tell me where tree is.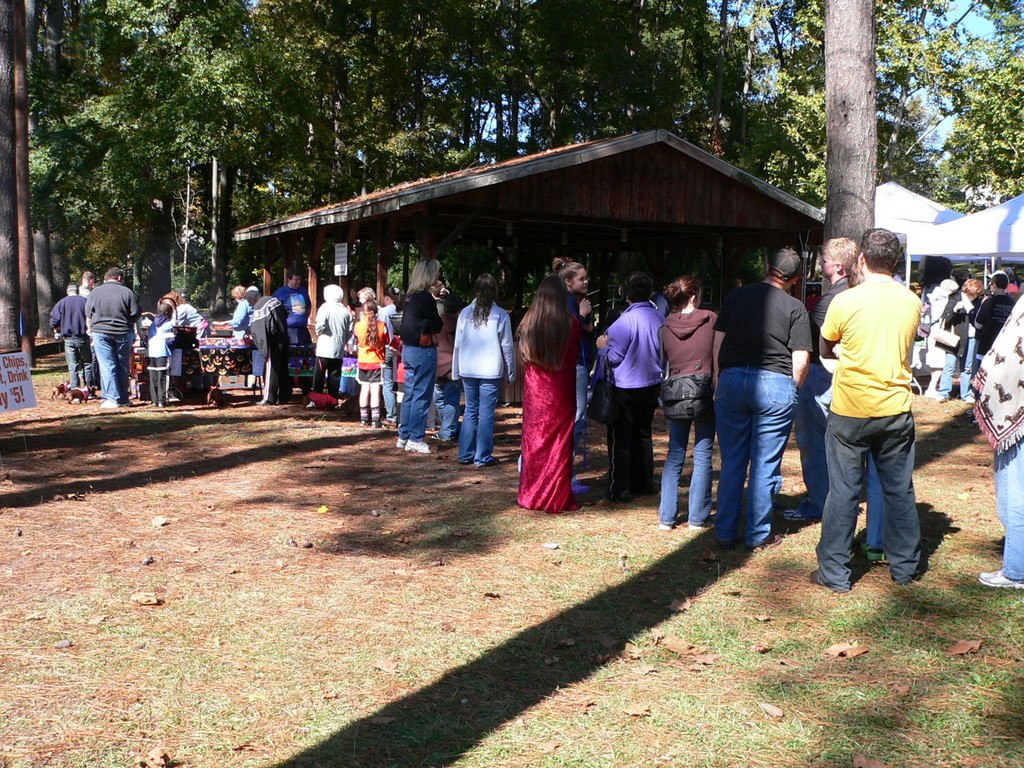
tree is at box(98, 7, 207, 316).
